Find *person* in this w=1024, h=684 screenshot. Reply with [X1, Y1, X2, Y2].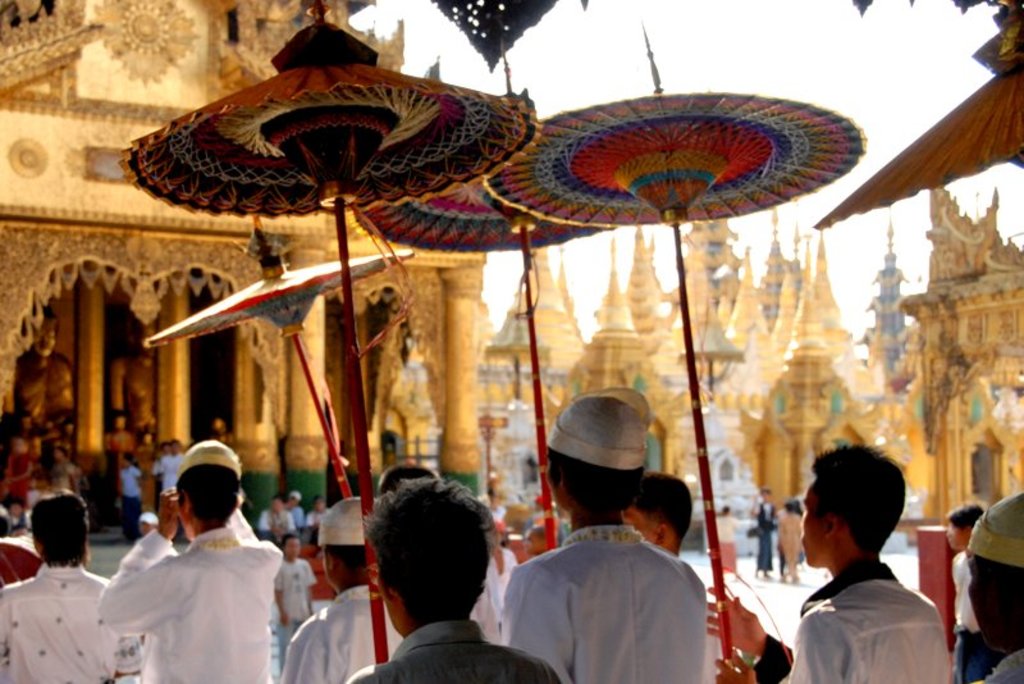
[950, 502, 986, 623].
